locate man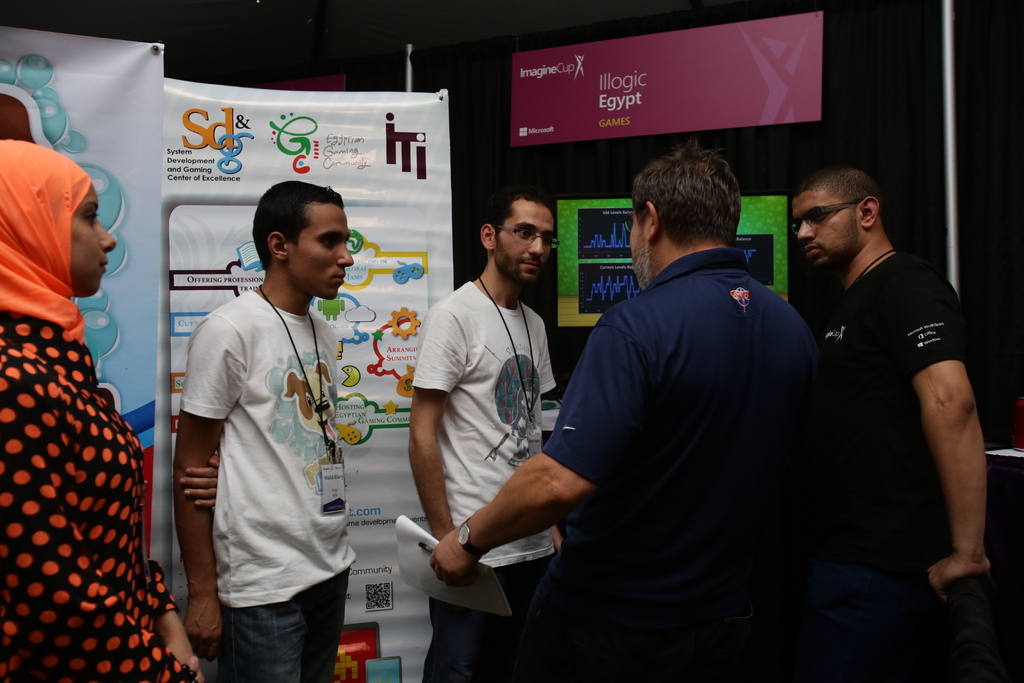
x1=173, y1=176, x2=355, y2=682
